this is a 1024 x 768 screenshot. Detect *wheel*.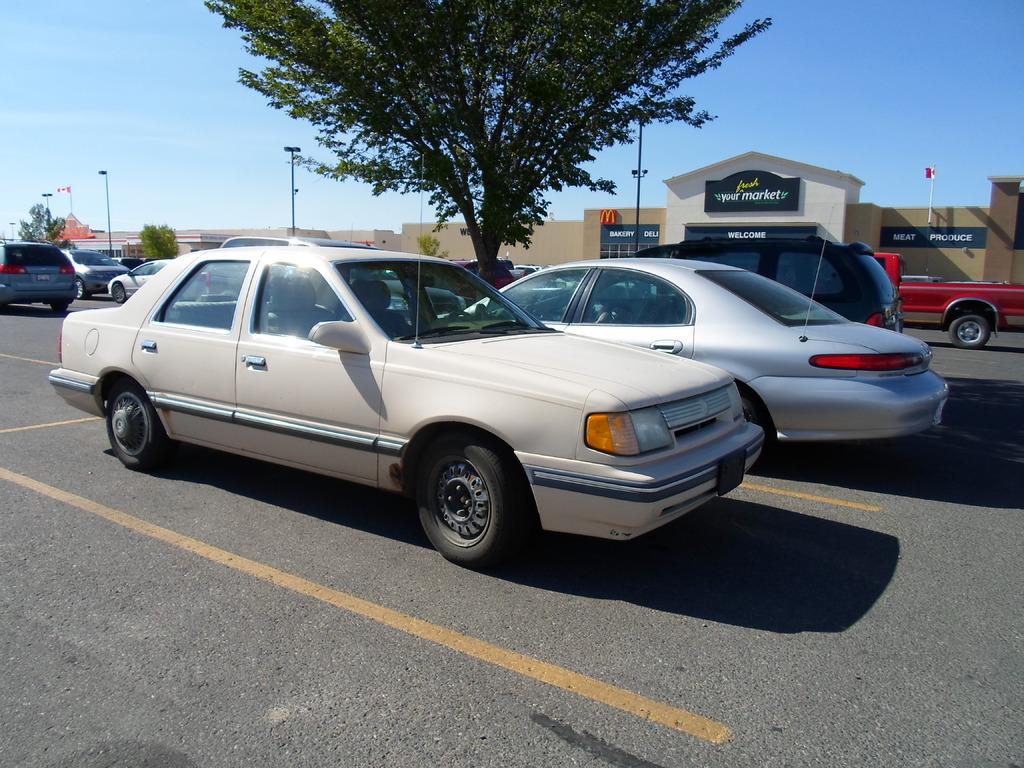
426, 424, 508, 577.
